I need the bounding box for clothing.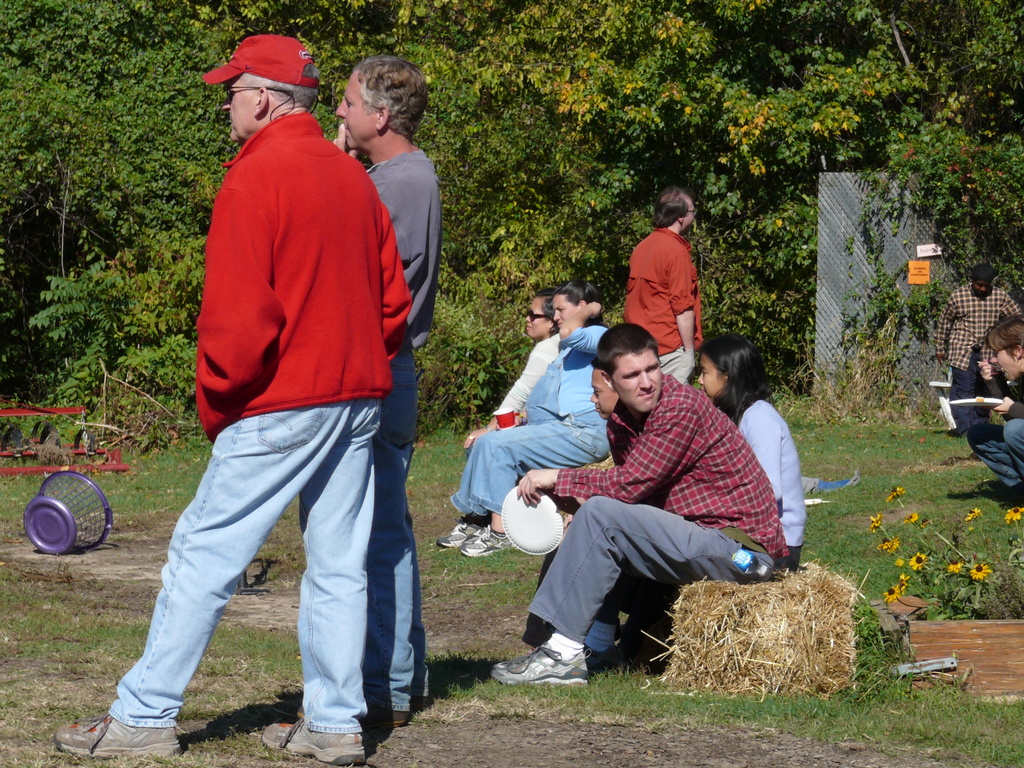
Here it is: <bbox>106, 106, 417, 724</bbox>.
